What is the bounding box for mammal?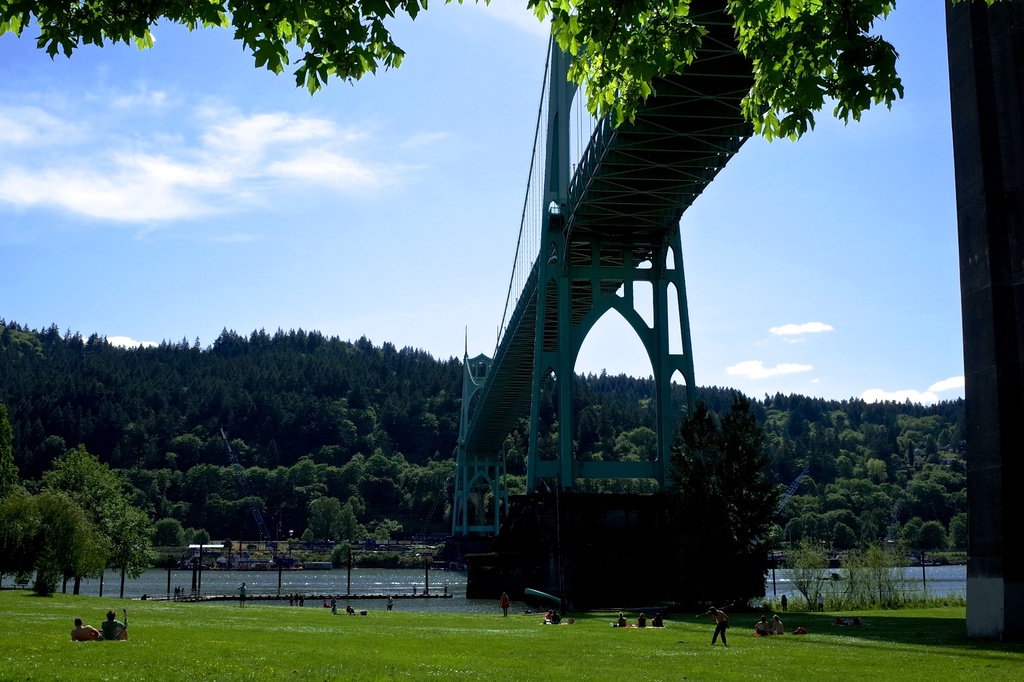
l=104, t=612, r=129, b=641.
